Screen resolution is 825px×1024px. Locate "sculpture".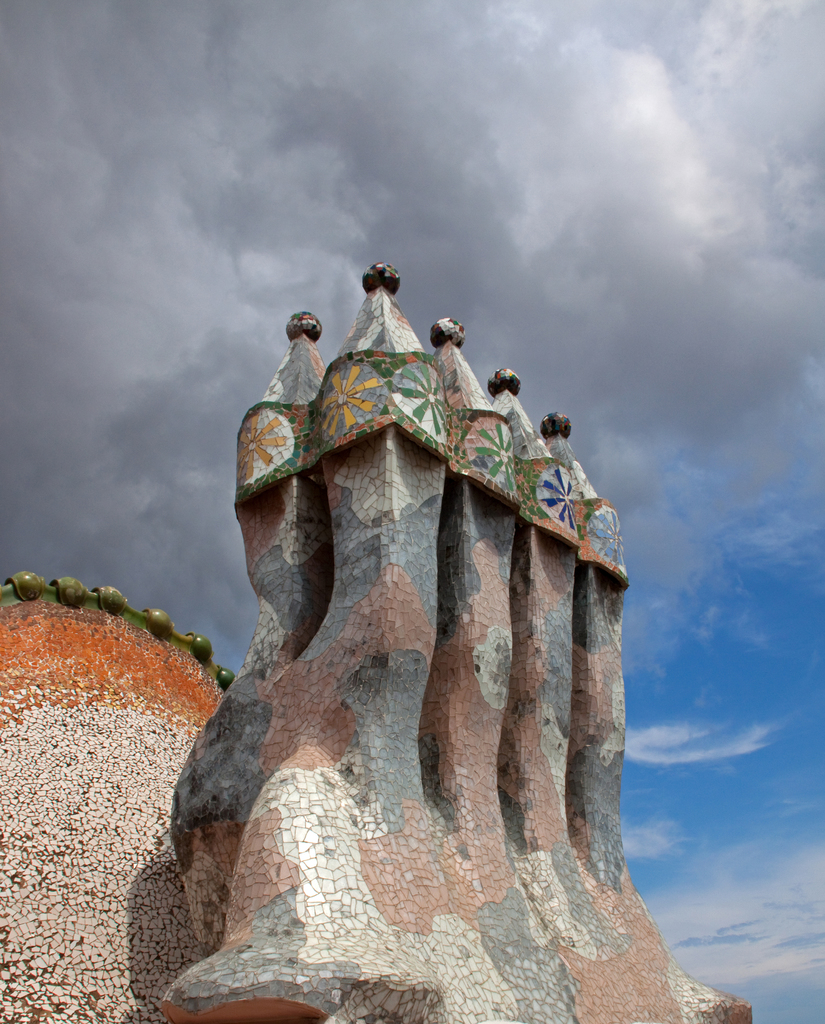
detection(0, 259, 763, 1023).
